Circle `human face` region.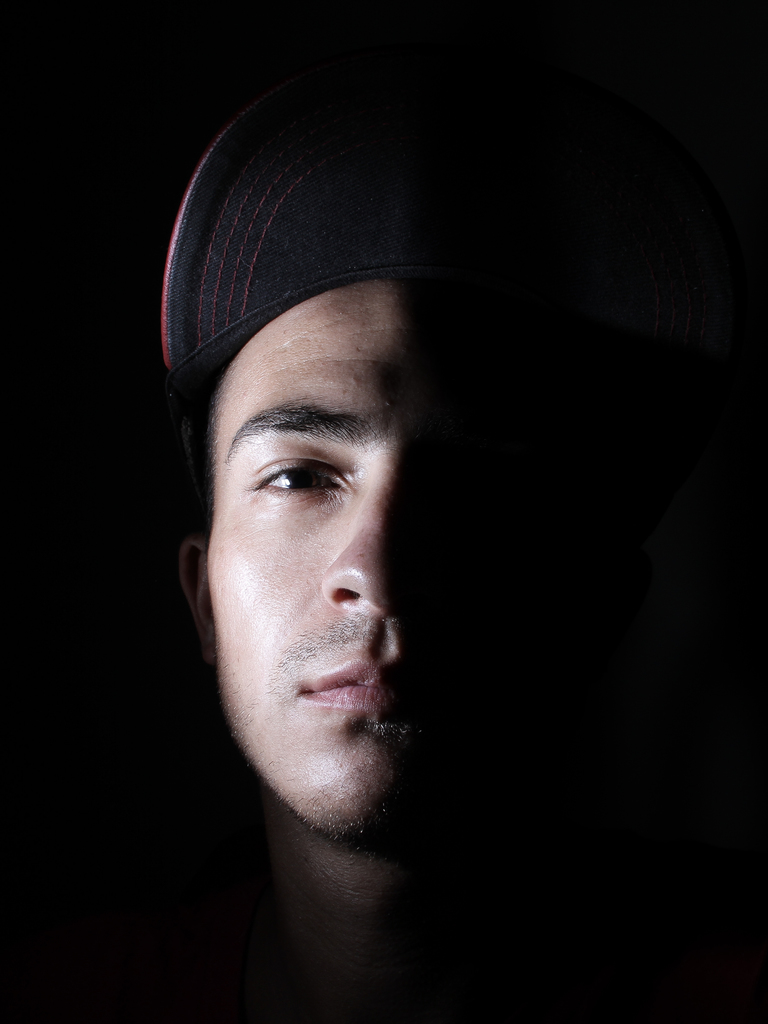
Region: [left=212, top=281, right=415, bottom=841].
